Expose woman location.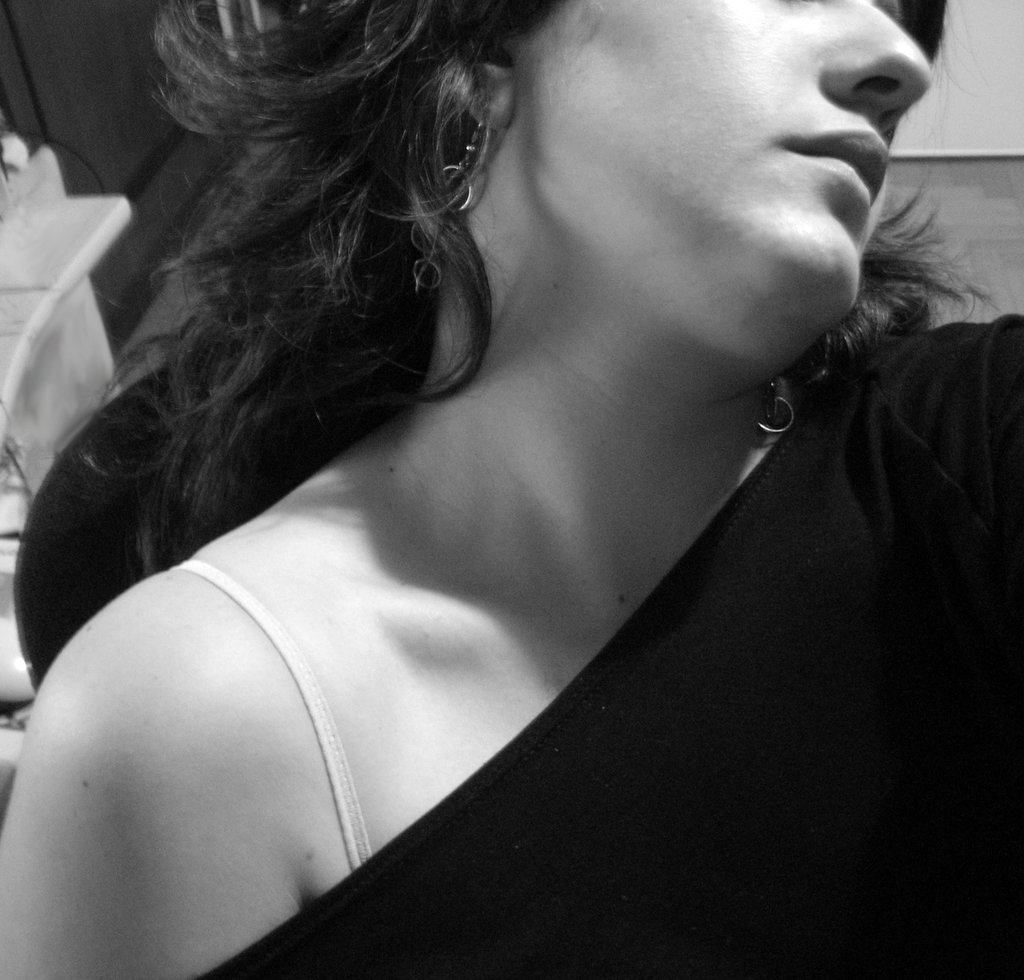
Exposed at x1=0 y1=0 x2=972 y2=968.
